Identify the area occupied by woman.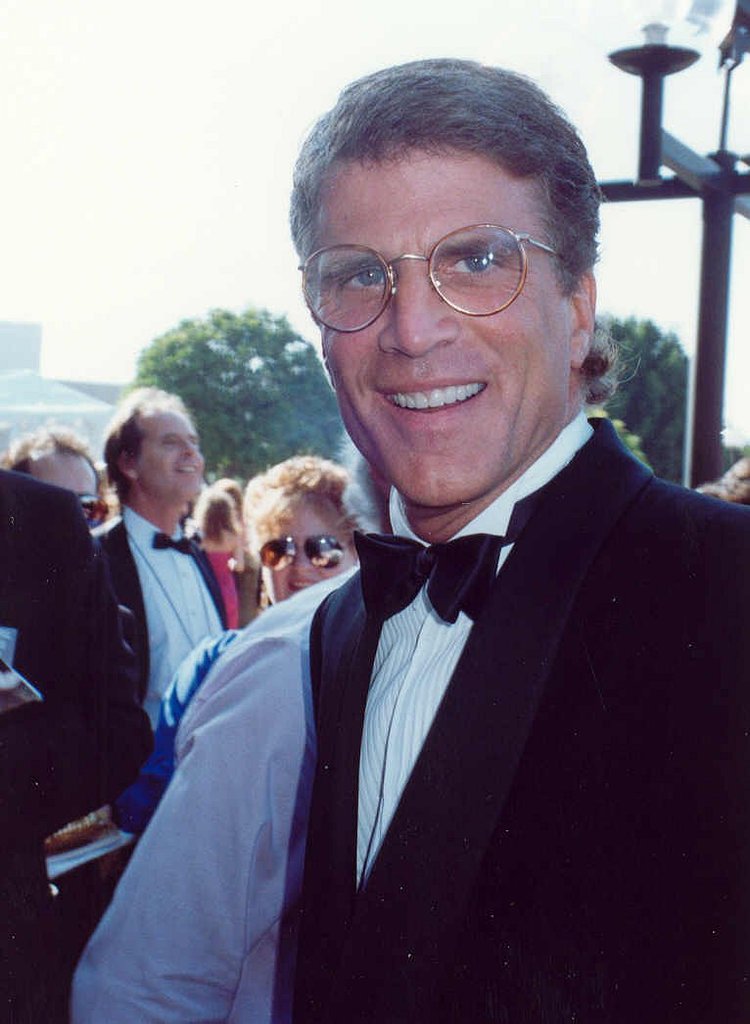
Area: <region>192, 499, 251, 635</region>.
